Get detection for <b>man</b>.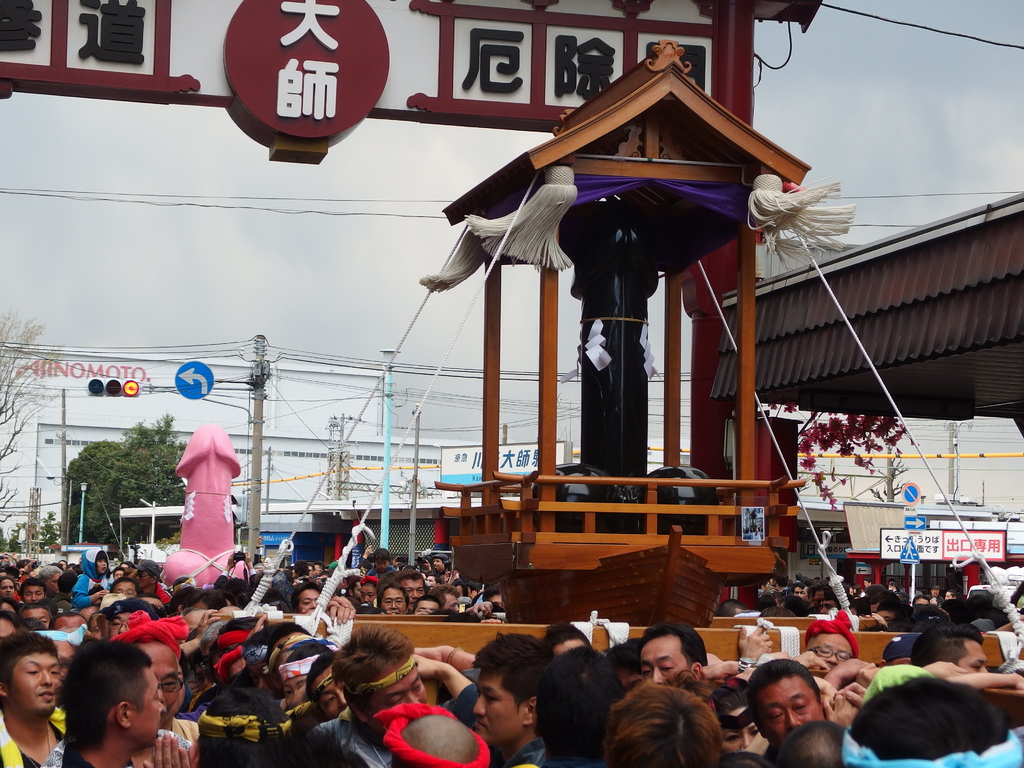
Detection: 17:580:47:610.
